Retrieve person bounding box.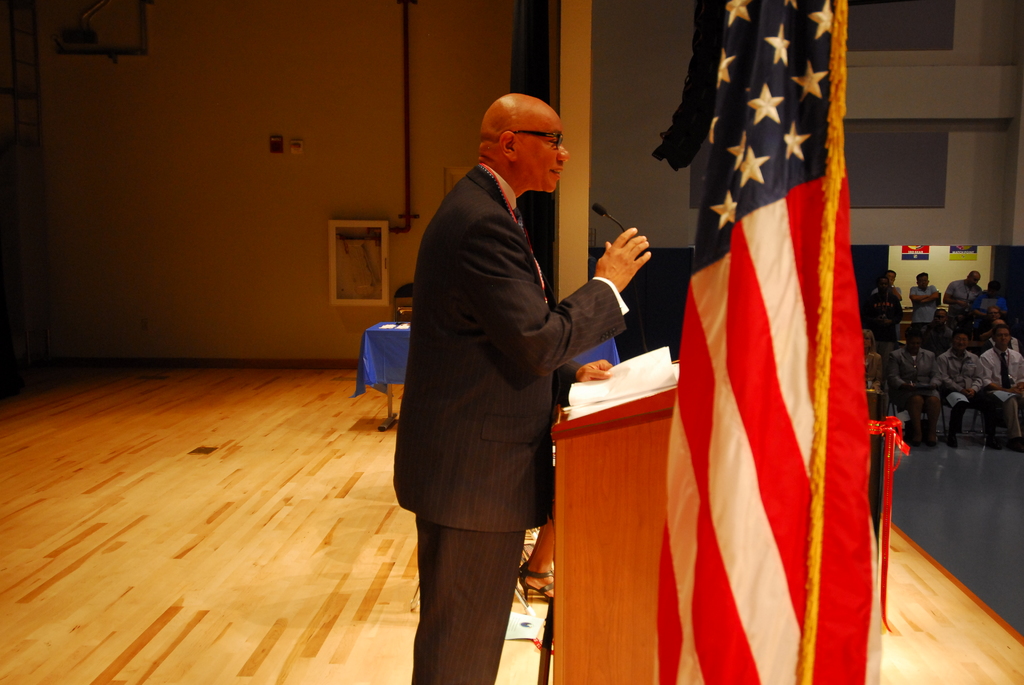
Bounding box: l=385, t=88, r=650, b=684.
